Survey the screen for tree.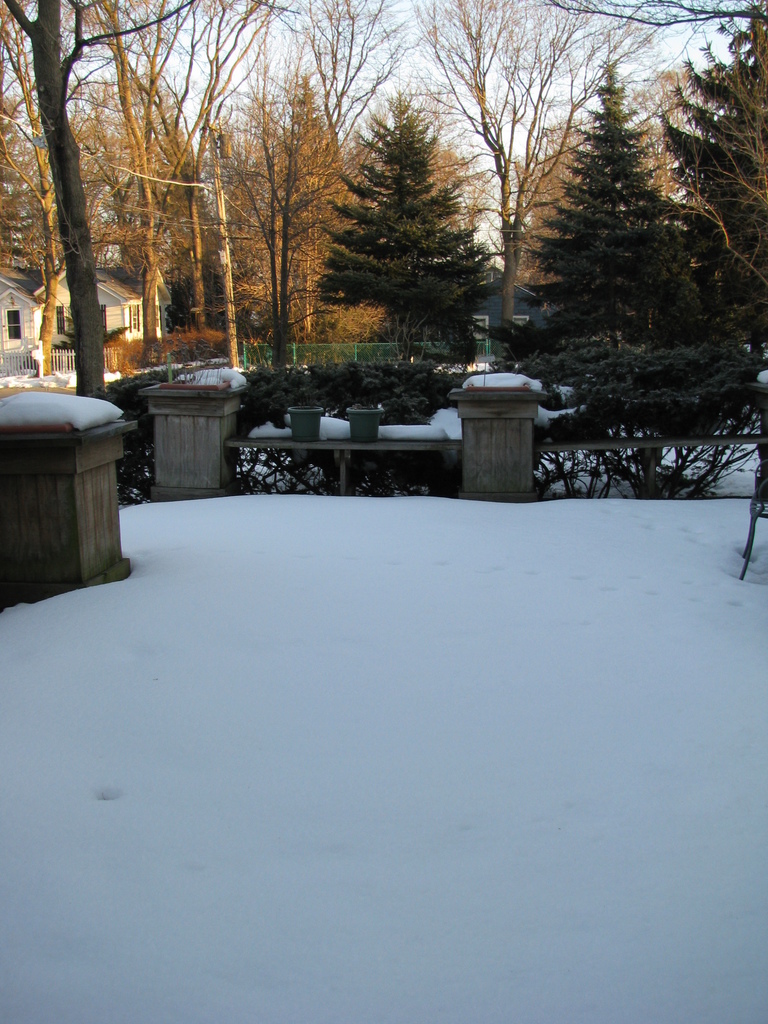
Survey found: {"left": 444, "top": 140, "right": 508, "bottom": 236}.
